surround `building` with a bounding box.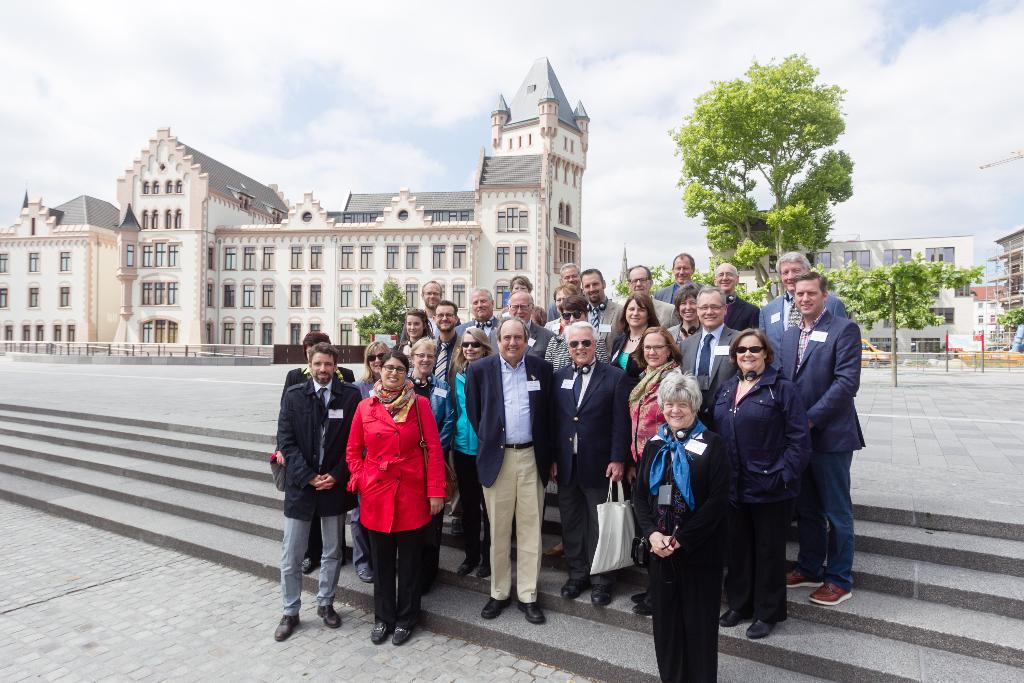
719,239,976,348.
